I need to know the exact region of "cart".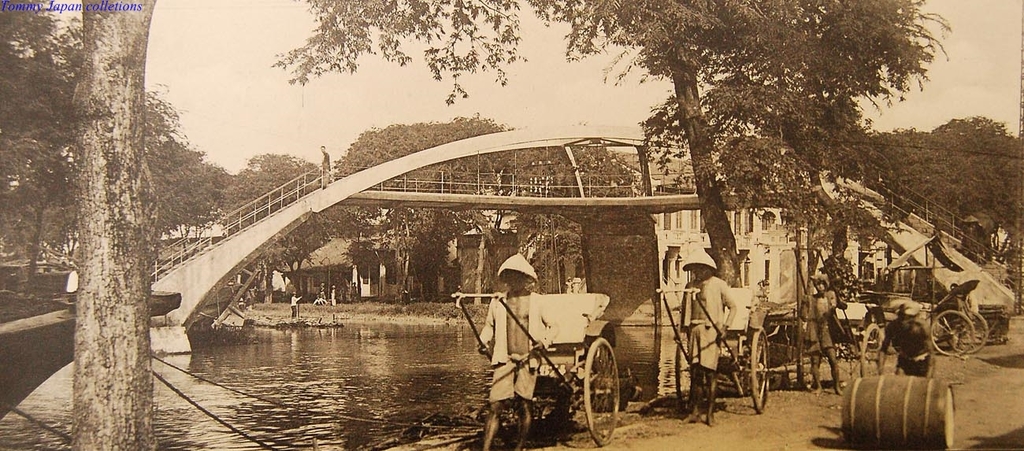
Region: 915, 278, 989, 357.
